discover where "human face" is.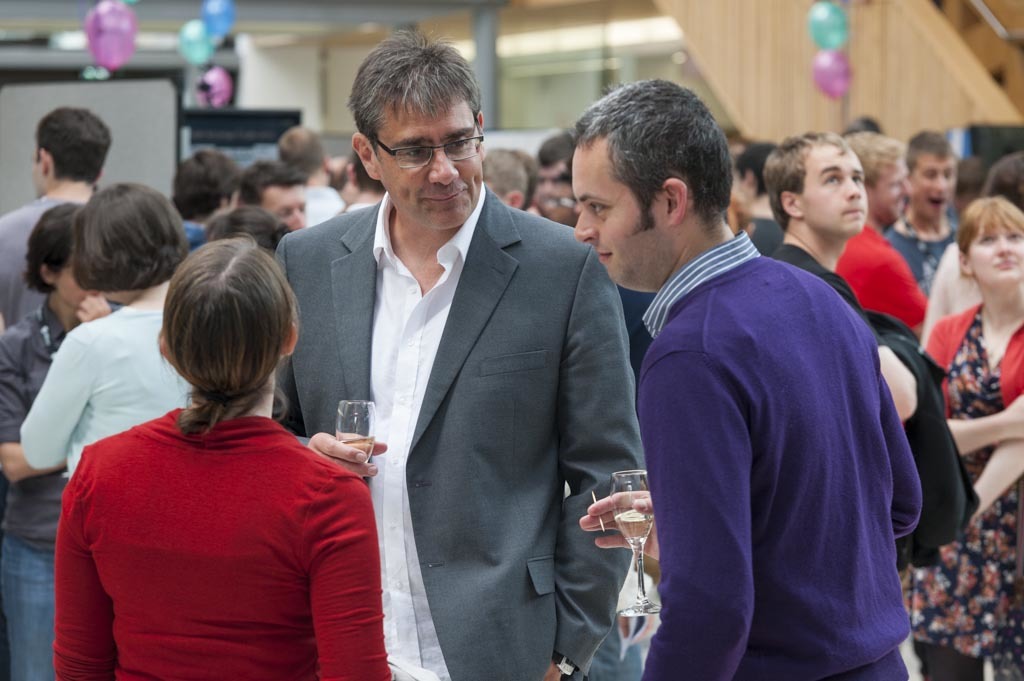
Discovered at region(570, 140, 671, 291).
